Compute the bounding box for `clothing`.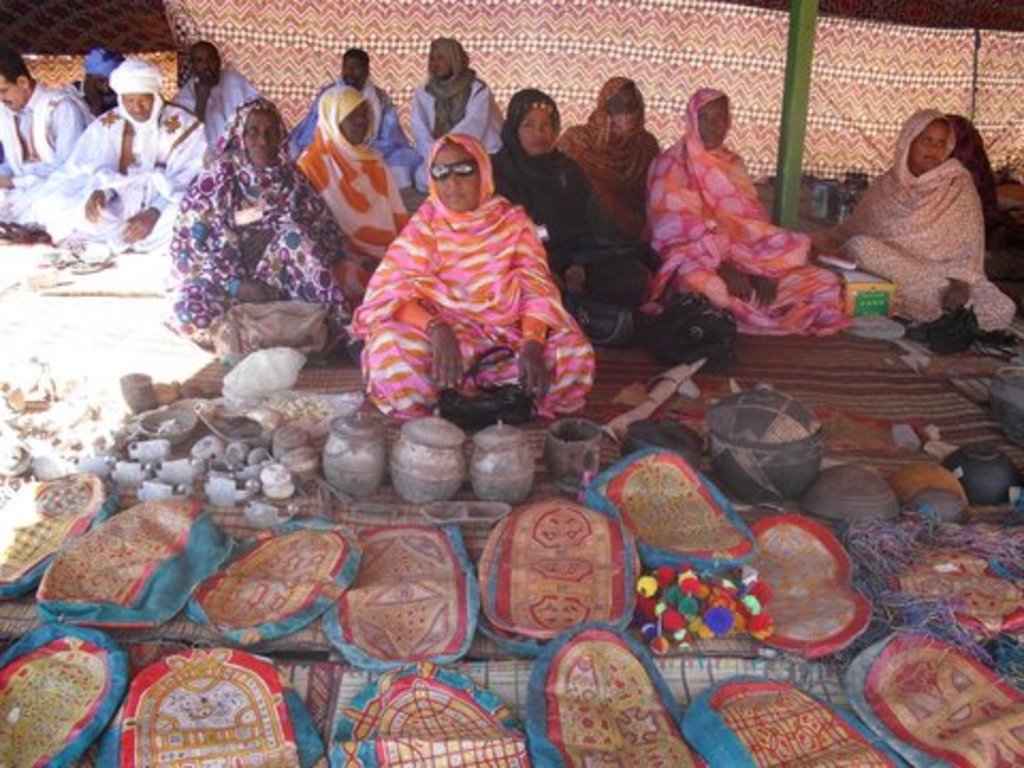
region(0, 79, 102, 226).
